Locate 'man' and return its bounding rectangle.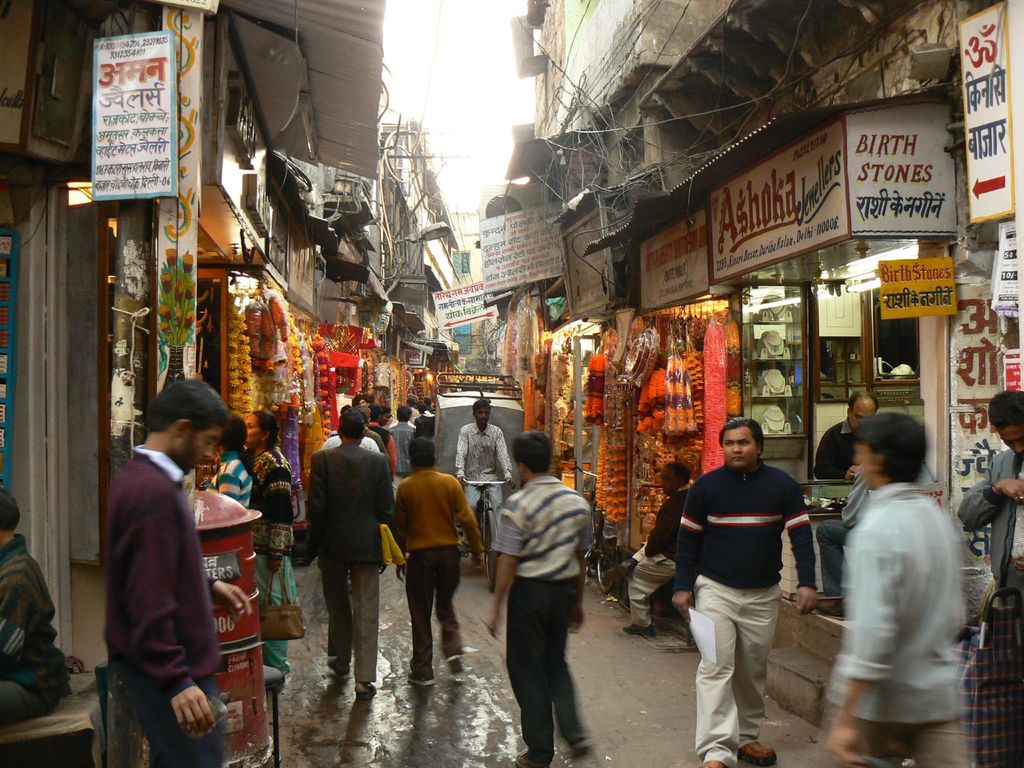
0/483/77/726.
